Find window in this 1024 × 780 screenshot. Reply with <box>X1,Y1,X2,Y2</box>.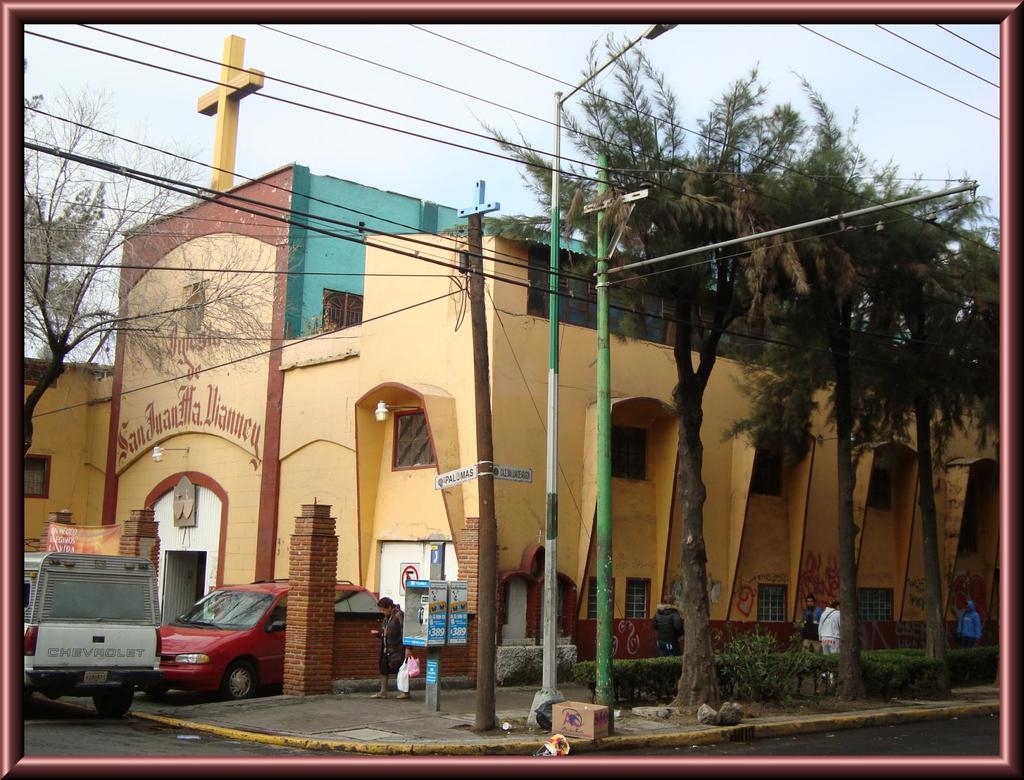
<box>860,587,897,619</box>.
